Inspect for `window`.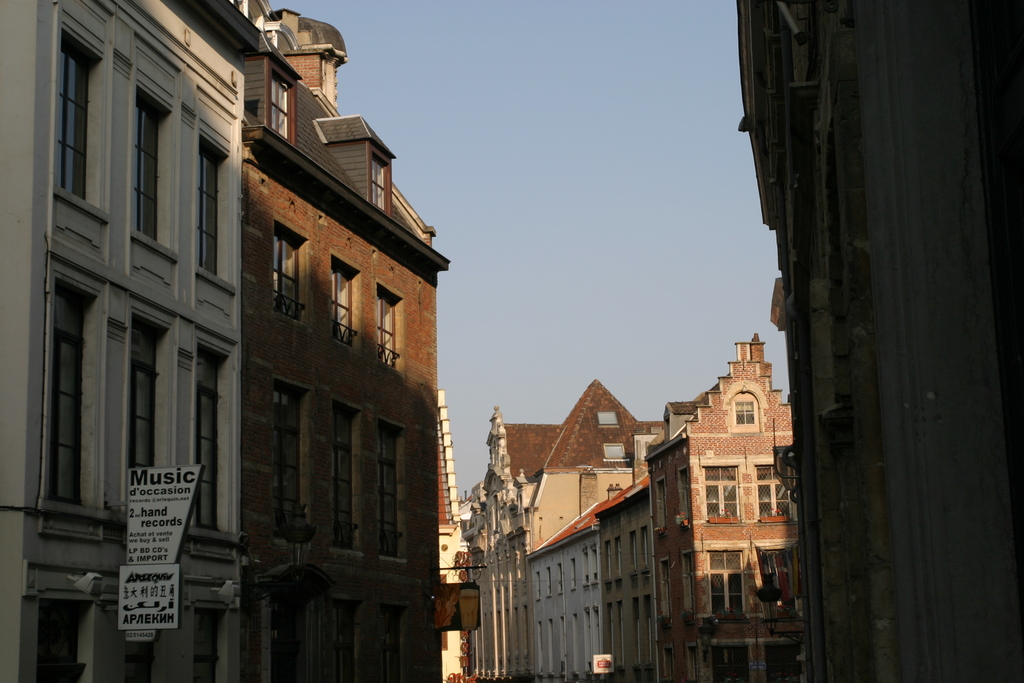
Inspection: pyautogui.locateOnScreen(732, 396, 755, 426).
